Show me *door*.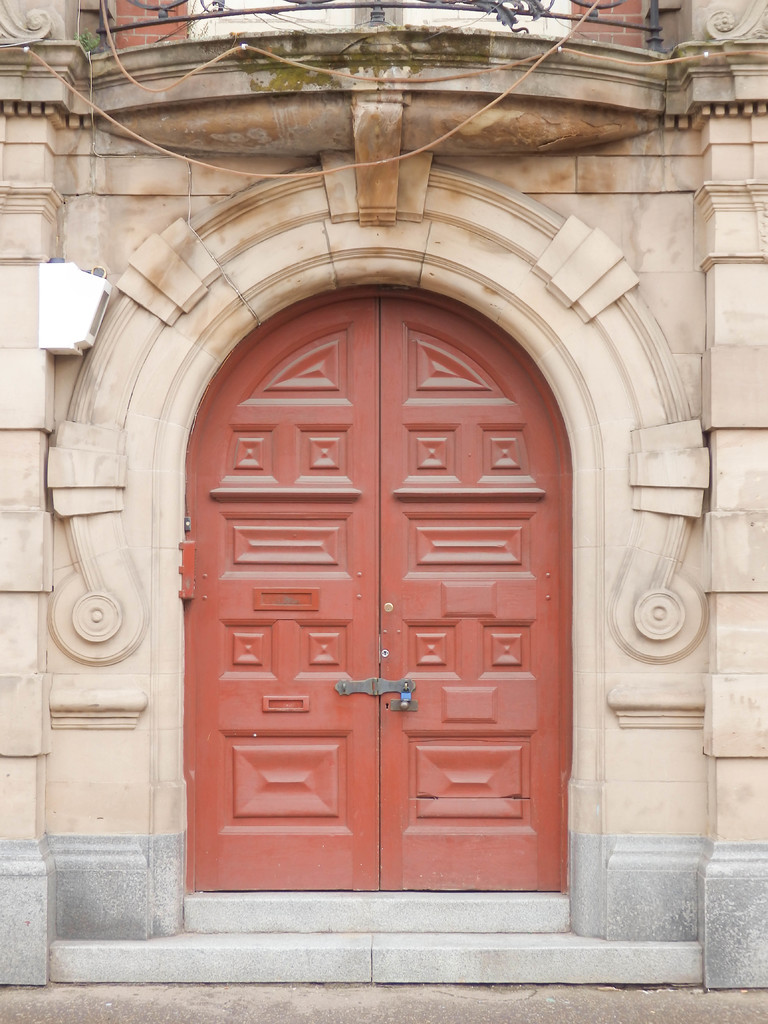
*door* is here: 184,313,548,964.
